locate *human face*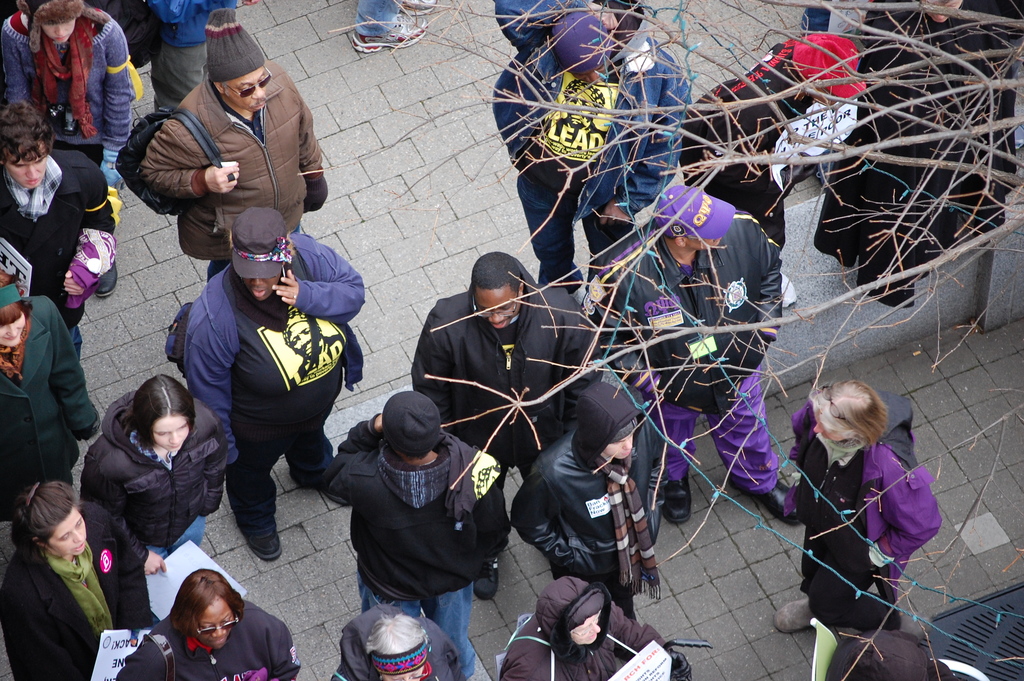
Rect(50, 517, 89, 549)
